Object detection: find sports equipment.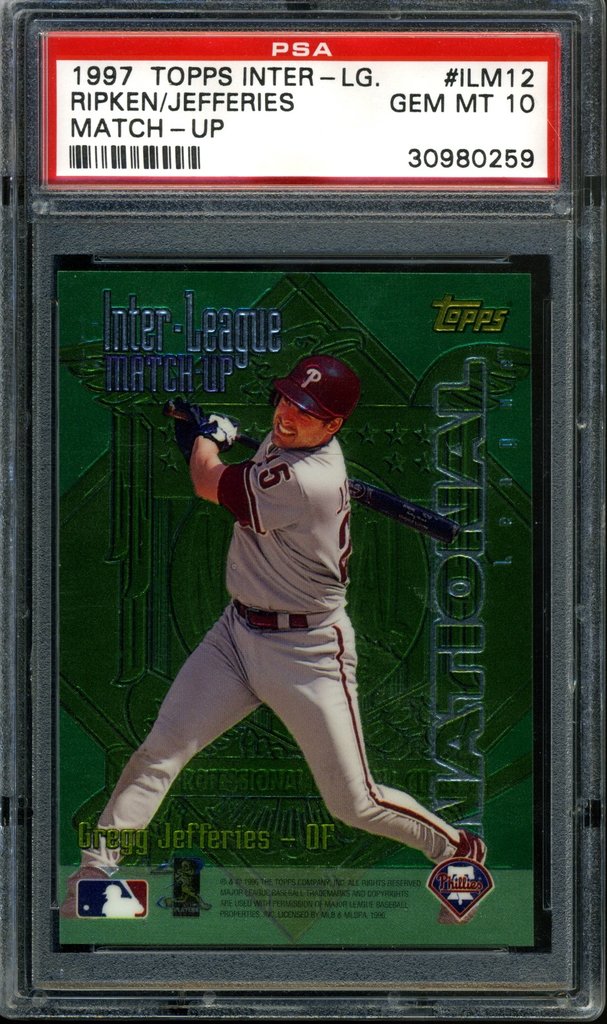
l=184, t=404, r=465, b=545.
